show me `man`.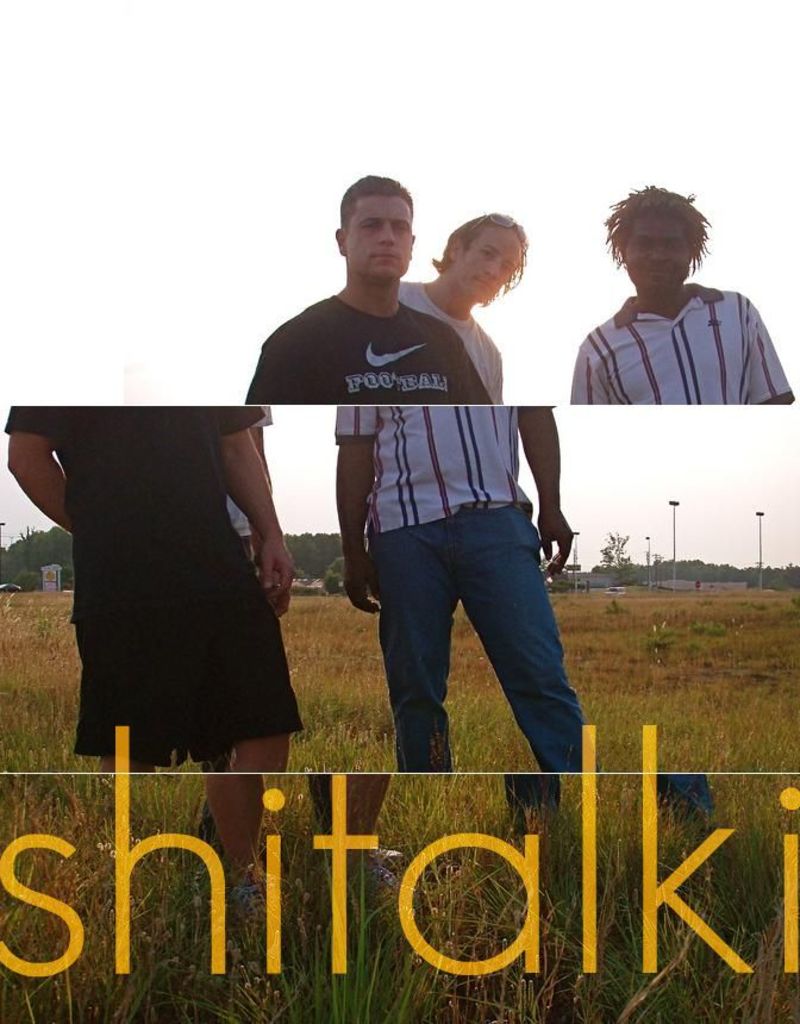
`man` is here: 398/213/530/401.
